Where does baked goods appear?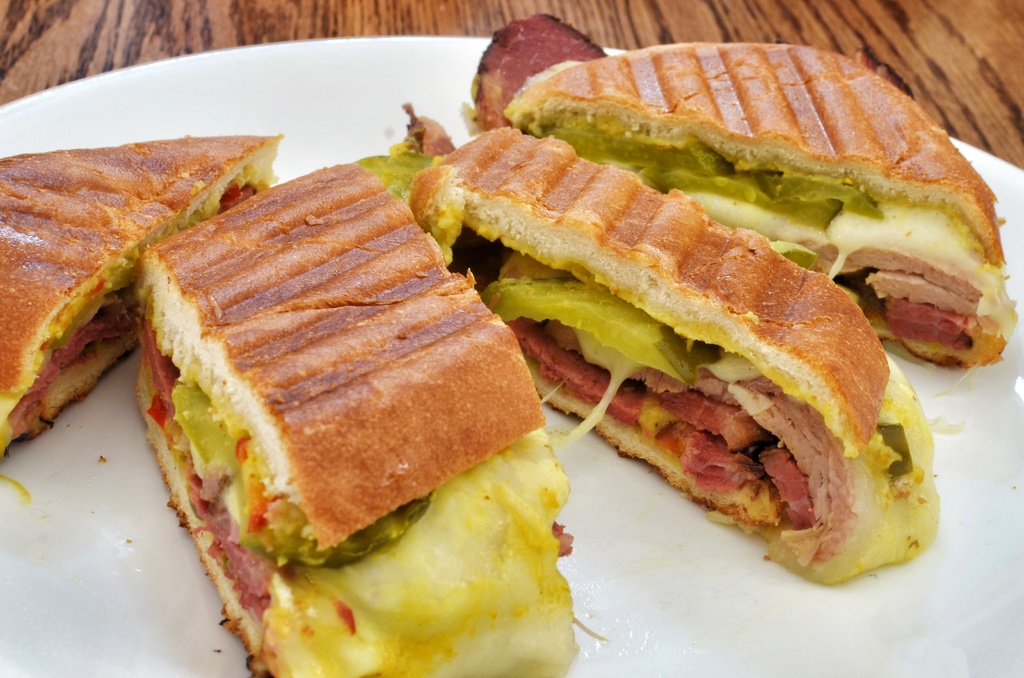
Appears at region(134, 161, 598, 677).
